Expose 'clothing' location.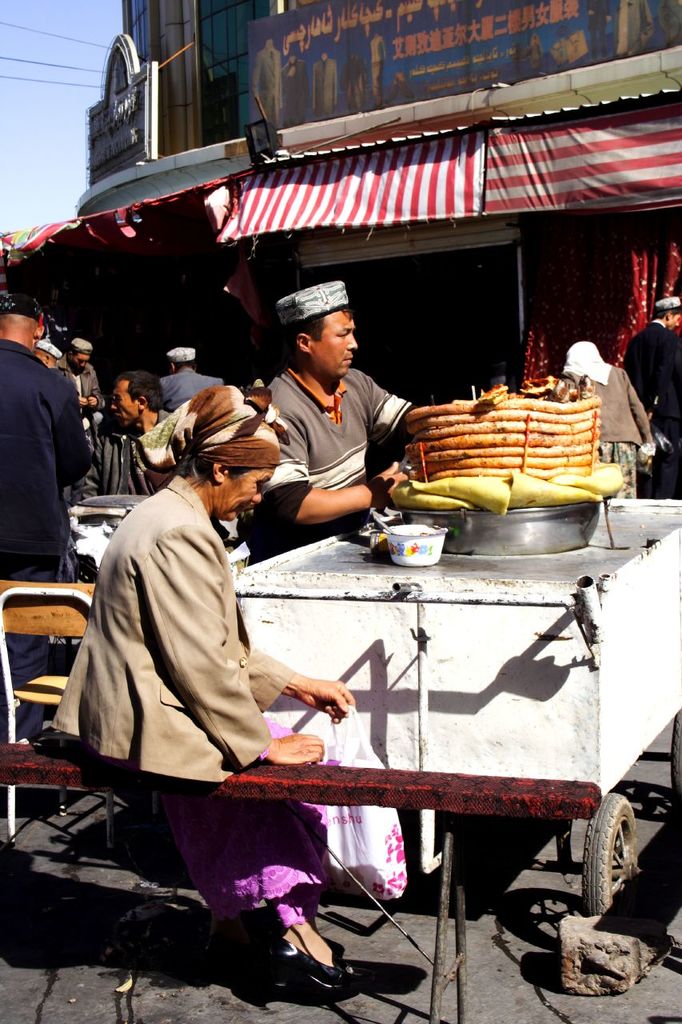
Exposed at region(279, 57, 307, 130).
